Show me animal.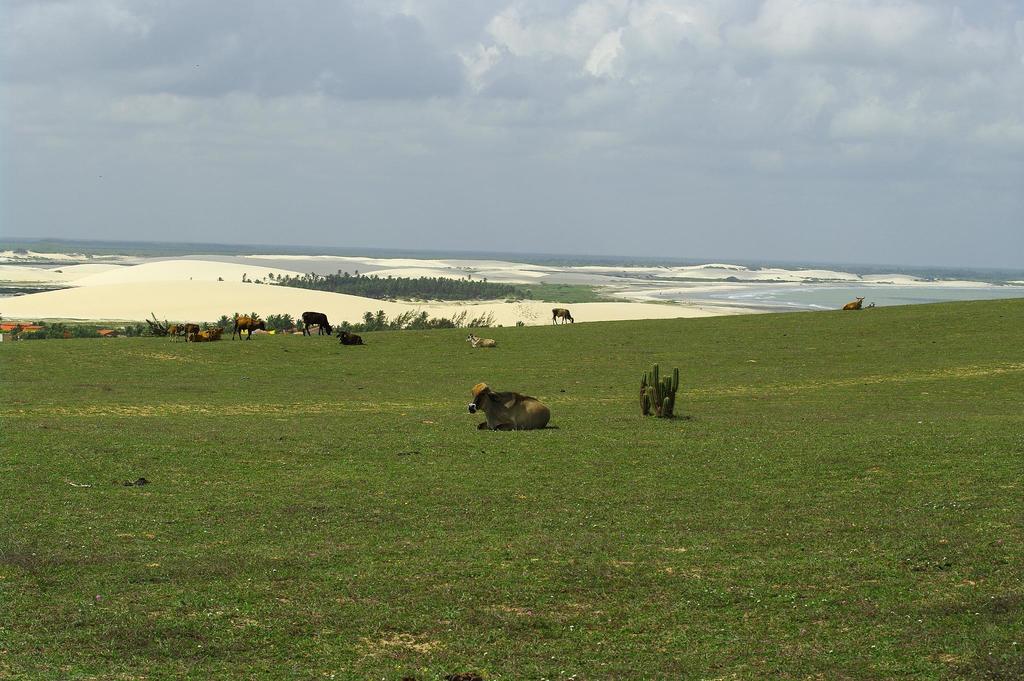
animal is here: locate(339, 331, 366, 346).
